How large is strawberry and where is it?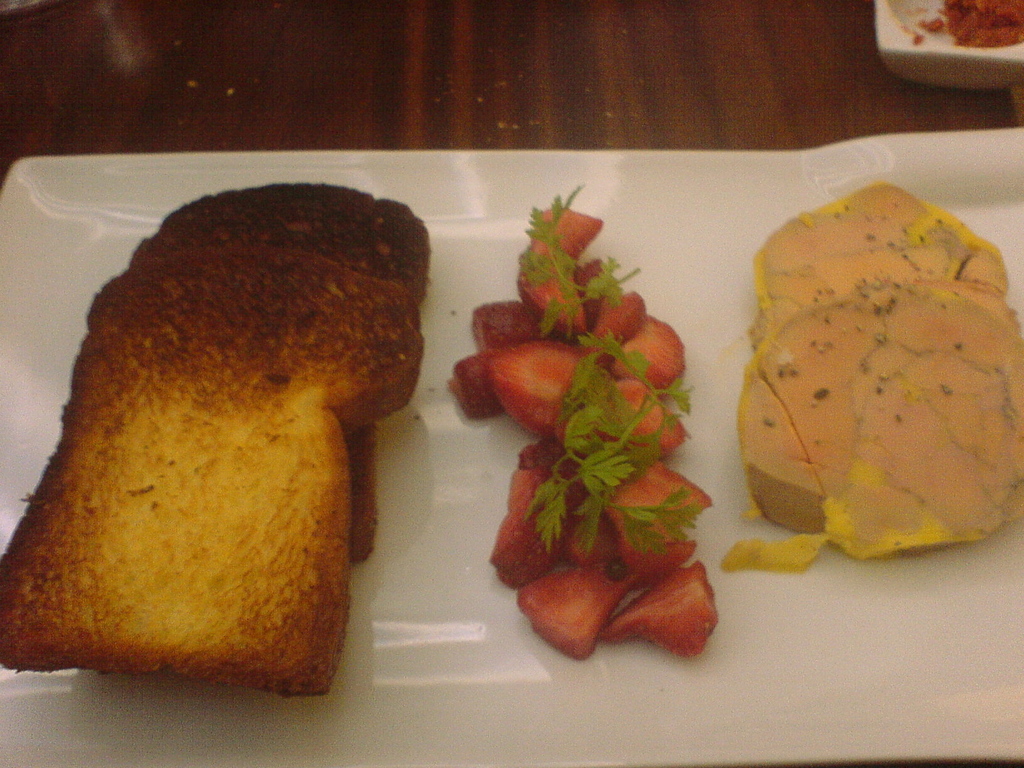
Bounding box: left=603, top=458, right=710, bottom=554.
